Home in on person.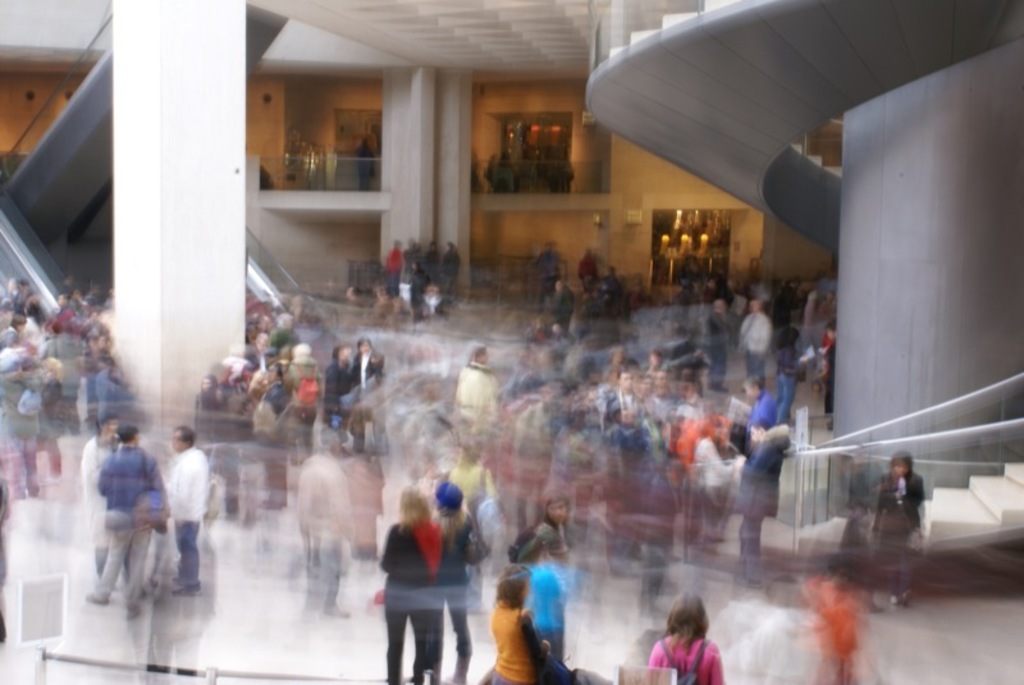
Homed in at (left=371, top=478, right=444, bottom=684).
